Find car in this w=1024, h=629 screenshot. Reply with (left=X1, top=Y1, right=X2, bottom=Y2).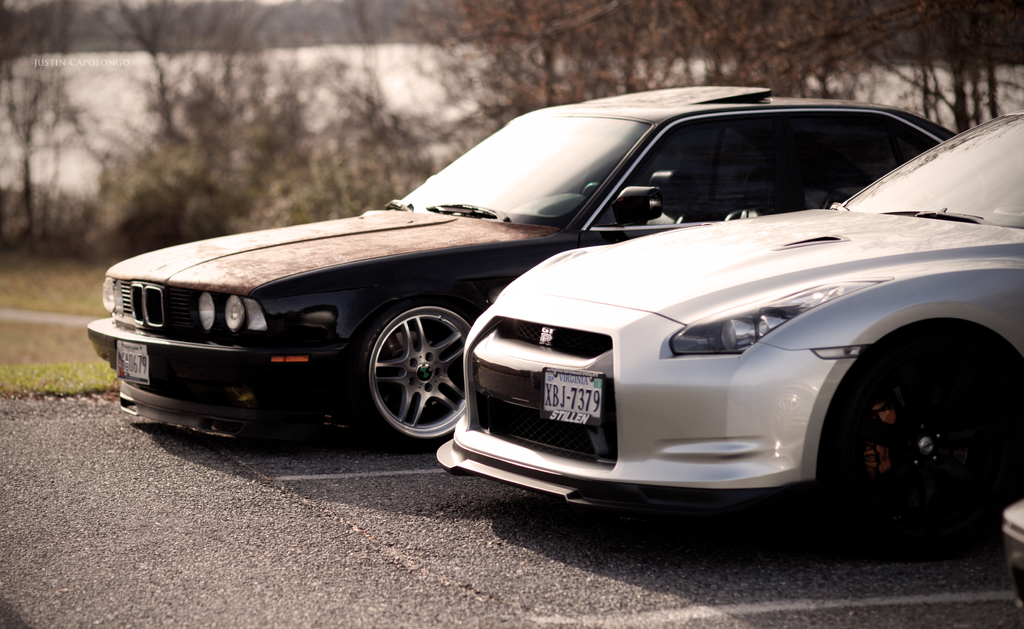
(left=84, top=83, right=959, bottom=452).
